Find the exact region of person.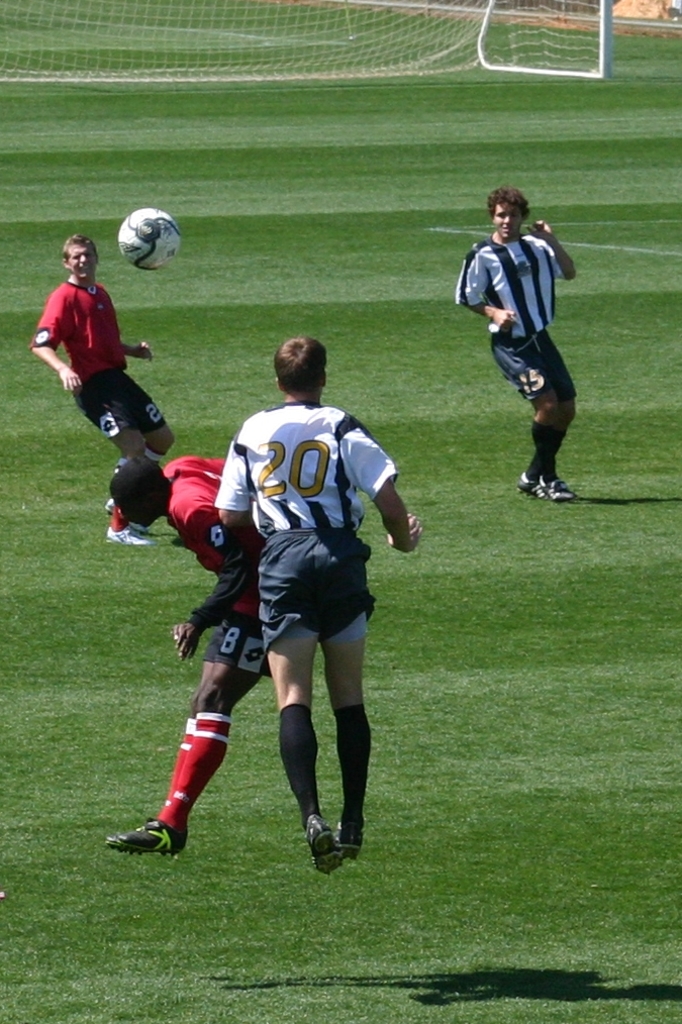
Exact region: left=26, top=230, right=181, bottom=551.
